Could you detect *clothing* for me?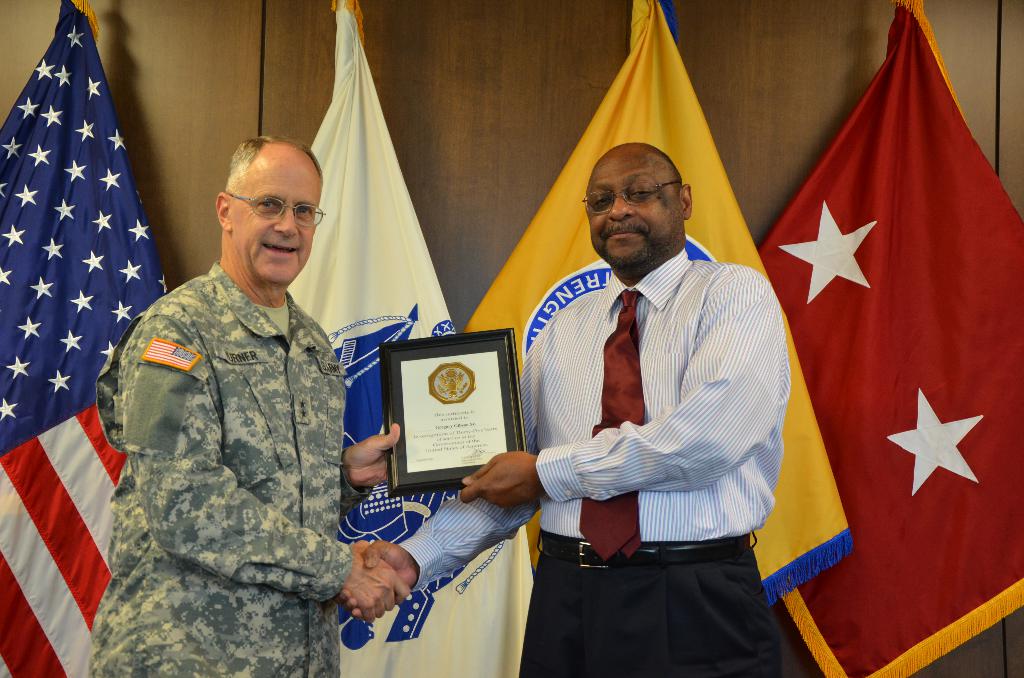
Detection result: [x1=520, y1=529, x2=777, y2=677].
